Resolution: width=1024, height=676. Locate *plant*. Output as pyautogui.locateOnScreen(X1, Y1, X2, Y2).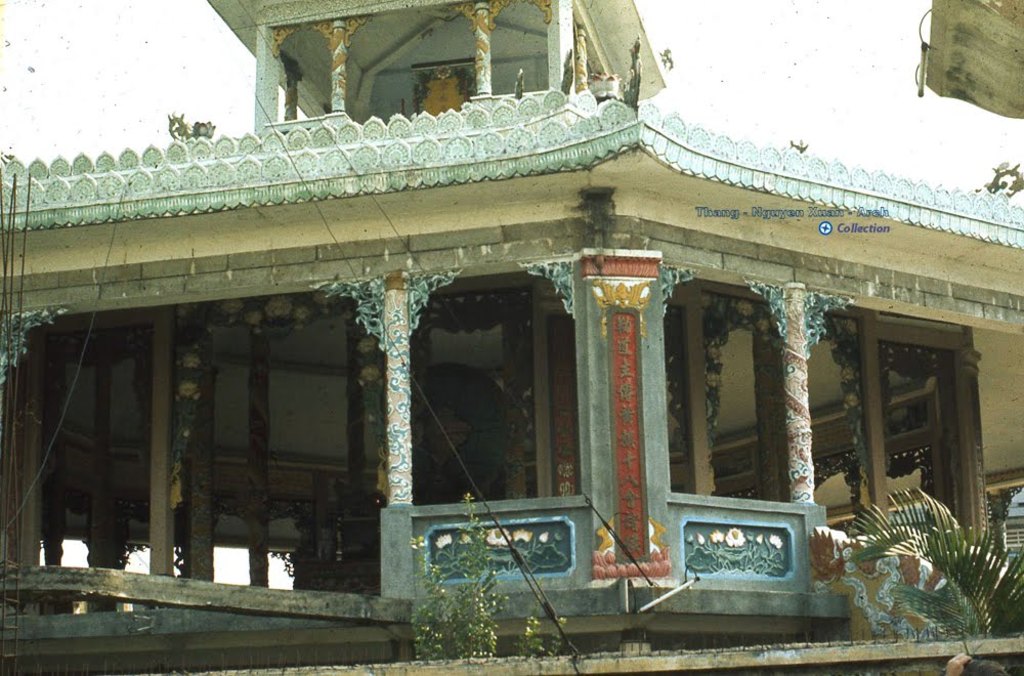
pyautogui.locateOnScreen(519, 619, 547, 671).
